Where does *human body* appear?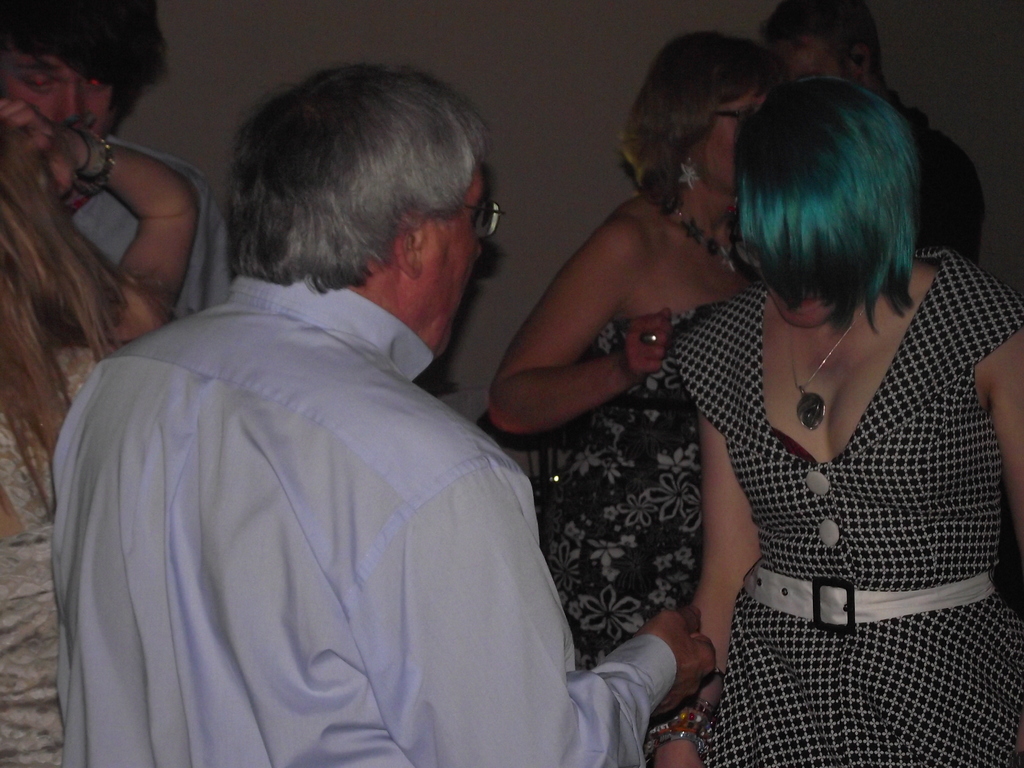
Appears at region(16, 35, 621, 767).
